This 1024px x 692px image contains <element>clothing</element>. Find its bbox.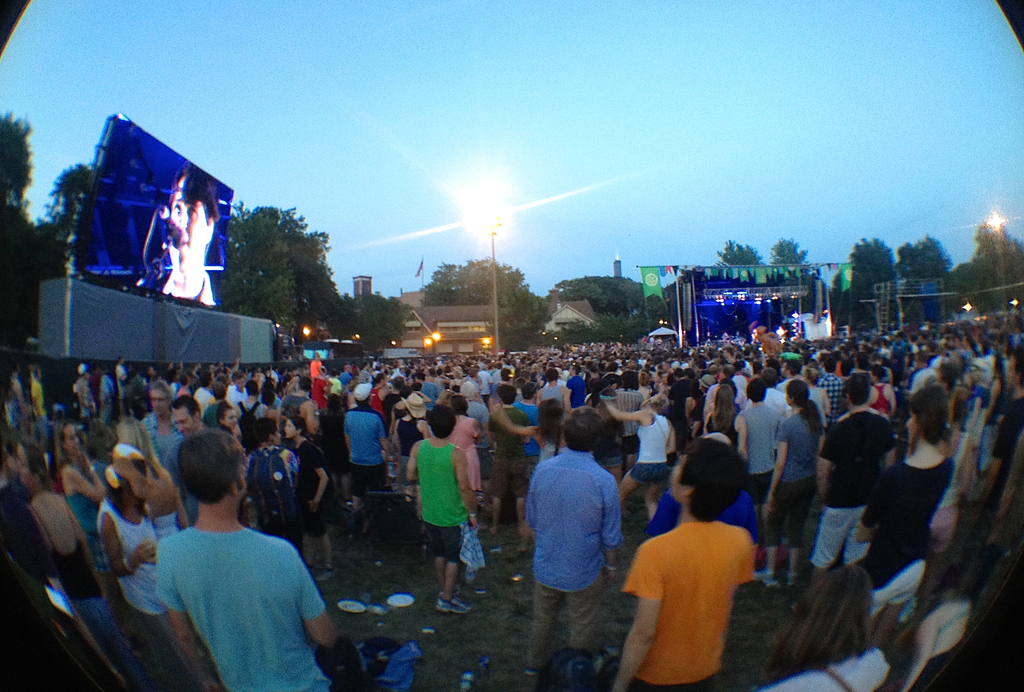
box=[420, 380, 443, 406].
